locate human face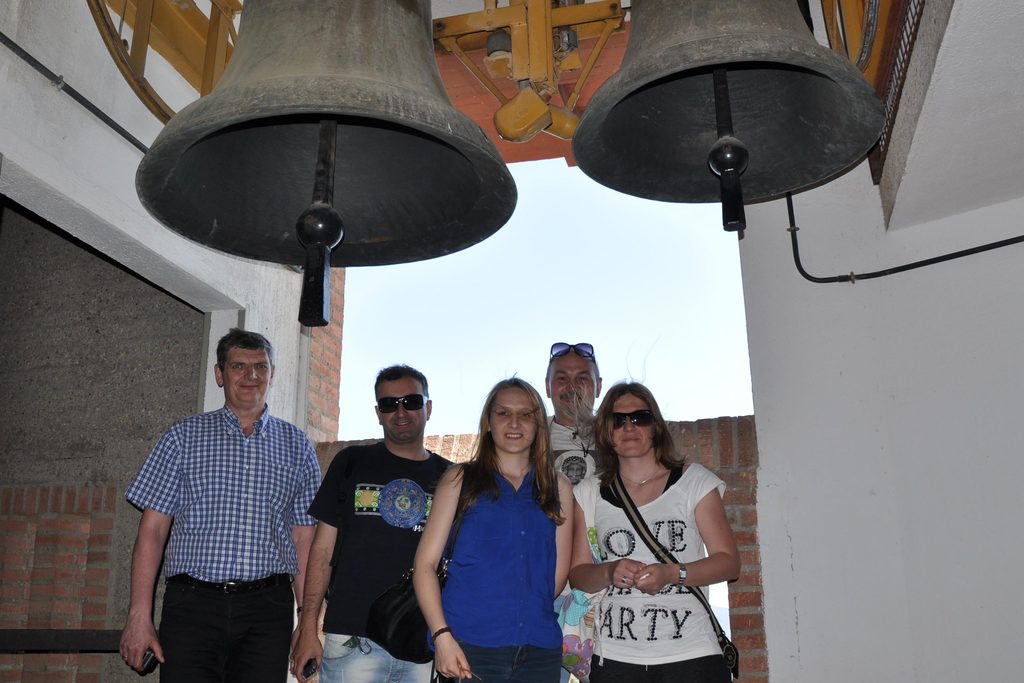
x1=378, y1=384, x2=422, y2=438
